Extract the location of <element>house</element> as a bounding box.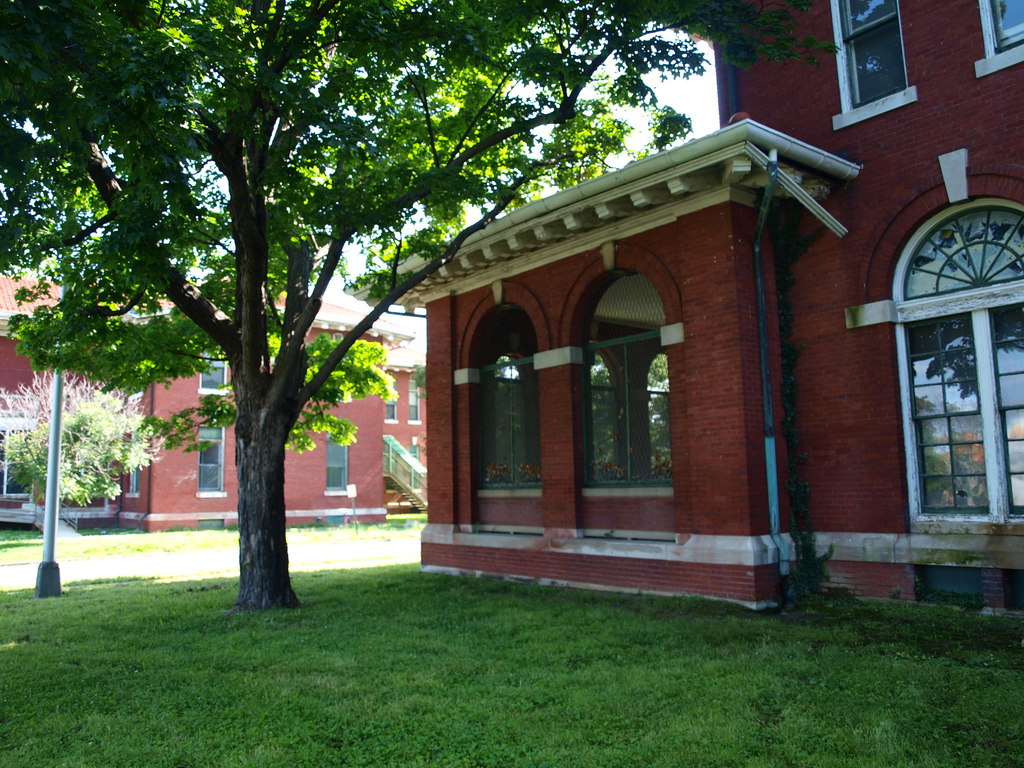
l=344, t=0, r=1023, b=611.
